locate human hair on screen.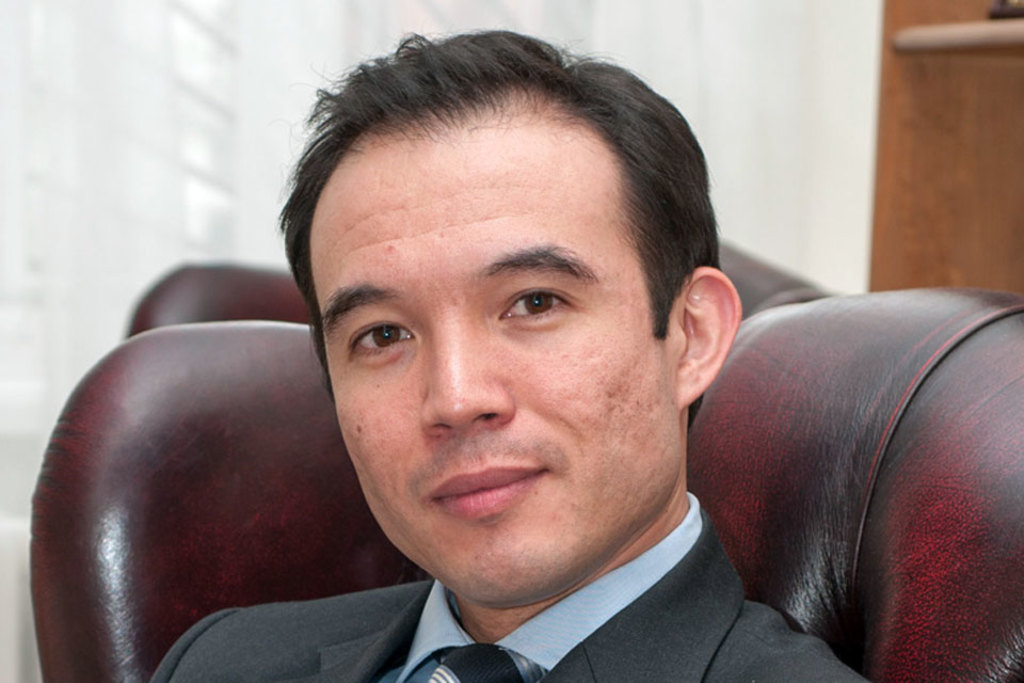
On screen at 275, 28, 723, 428.
